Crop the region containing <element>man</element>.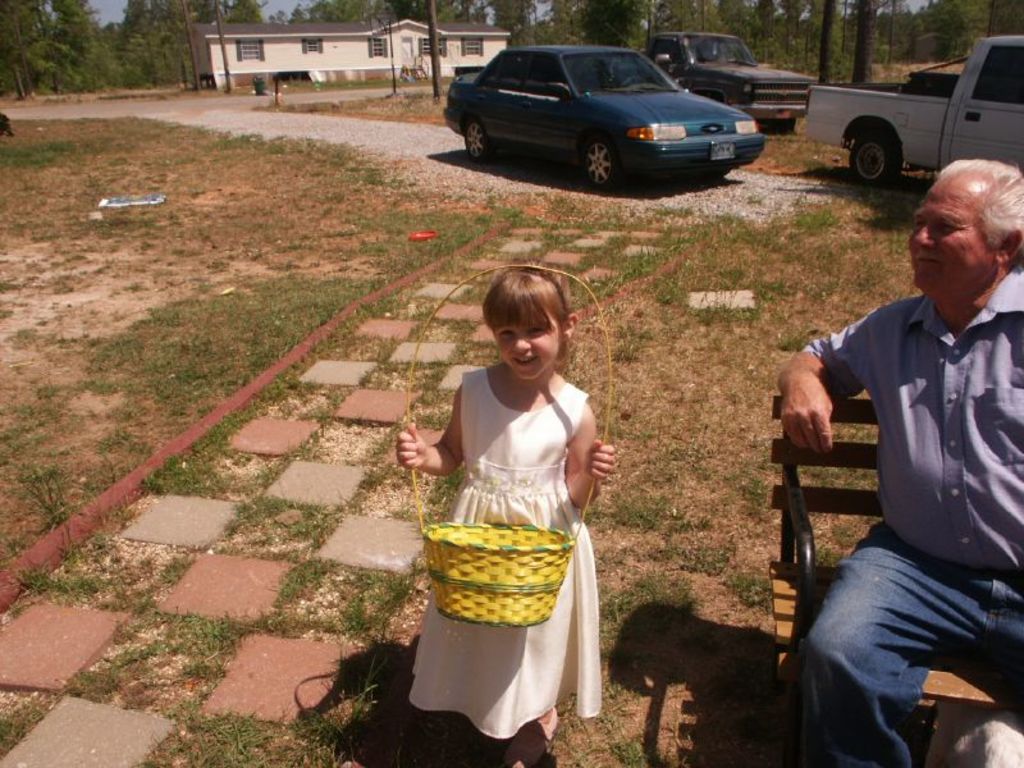
Crop region: region(776, 160, 1023, 745).
